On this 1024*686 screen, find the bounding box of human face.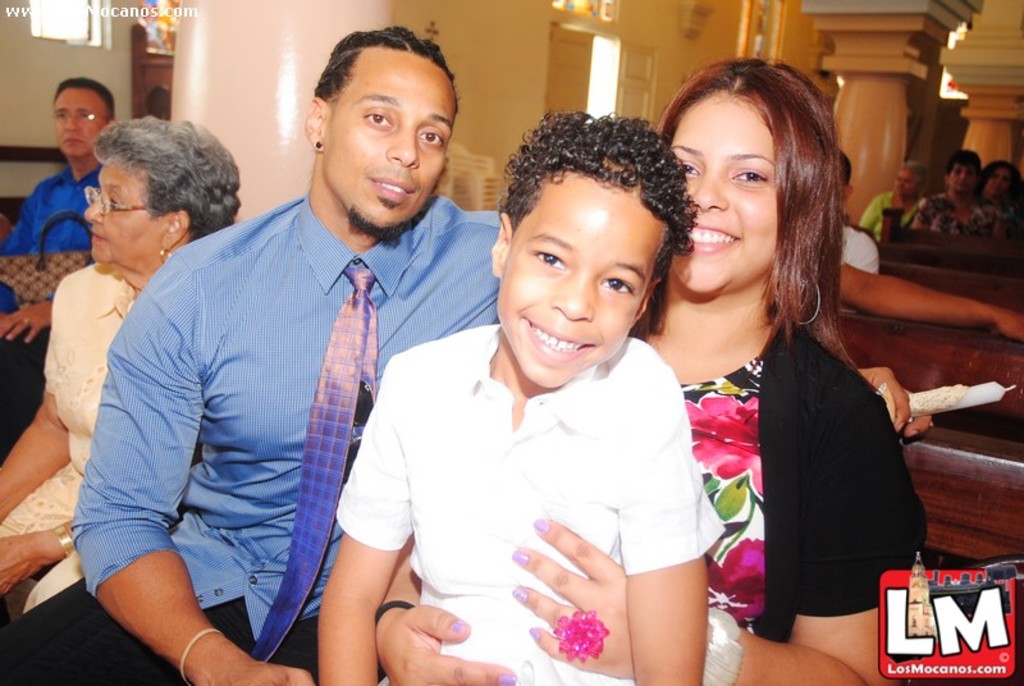
Bounding box: (320, 55, 463, 238).
